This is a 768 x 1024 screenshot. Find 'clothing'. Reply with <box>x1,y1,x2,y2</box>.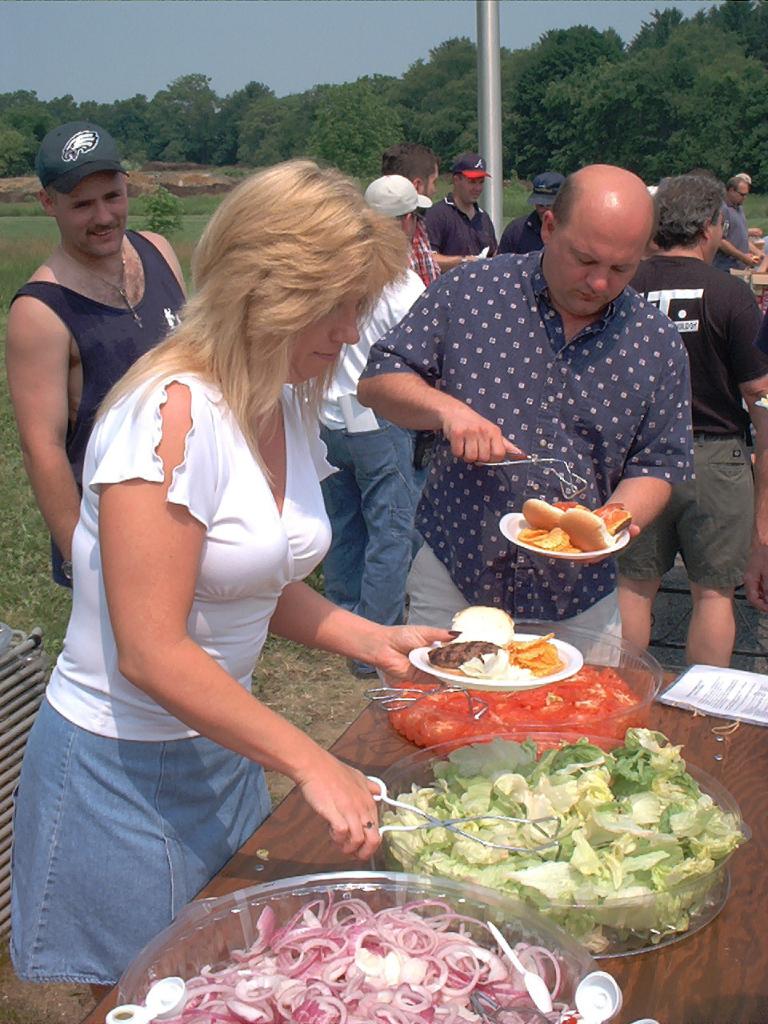
<box>314,262,422,628</box>.
